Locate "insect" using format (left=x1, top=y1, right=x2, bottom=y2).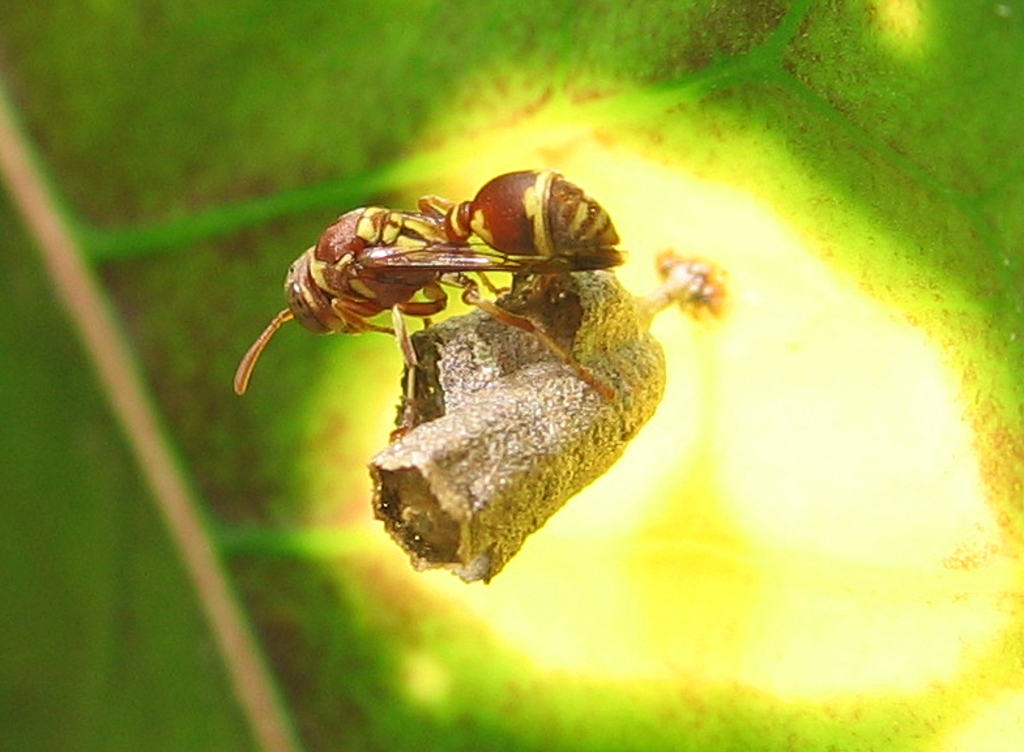
(left=235, top=168, right=632, bottom=437).
